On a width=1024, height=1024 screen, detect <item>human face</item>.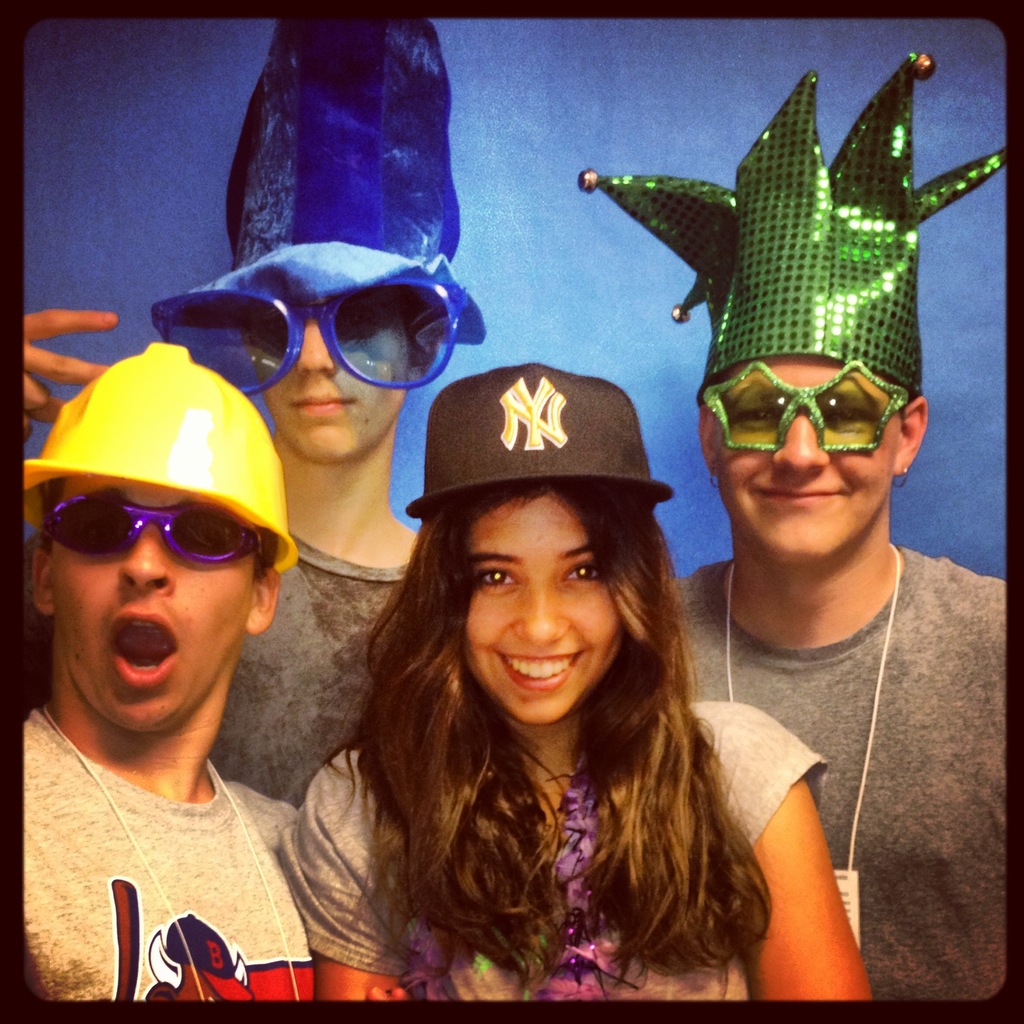
(713,355,907,543).
